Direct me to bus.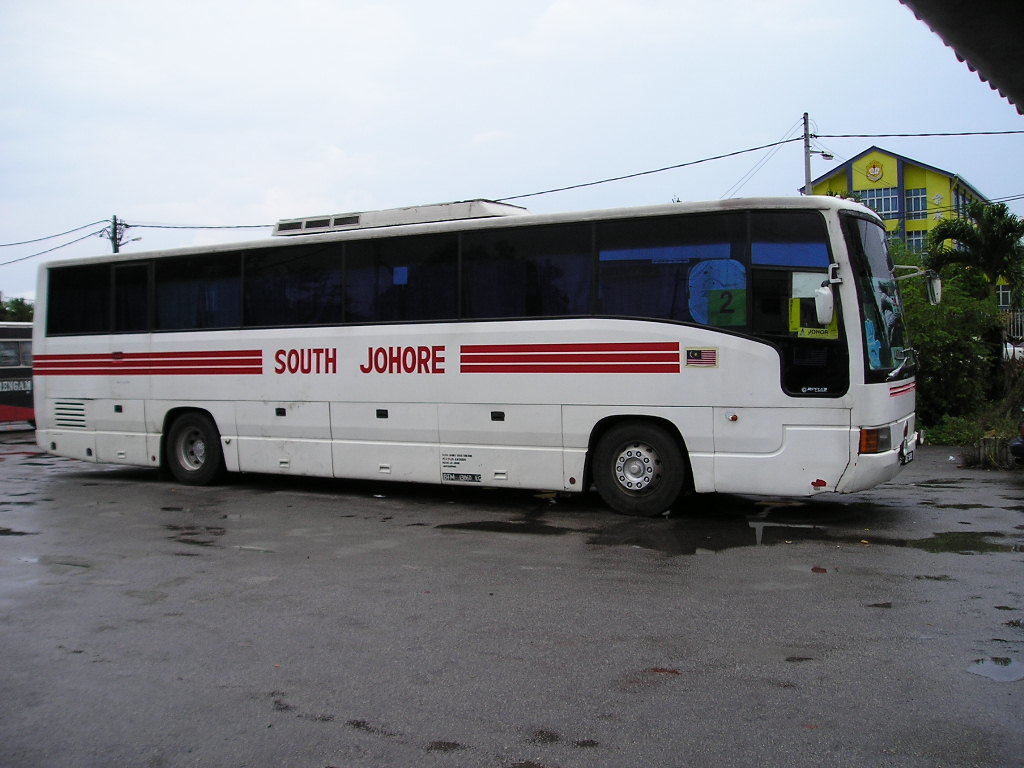
Direction: crop(0, 322, 33, 423).
